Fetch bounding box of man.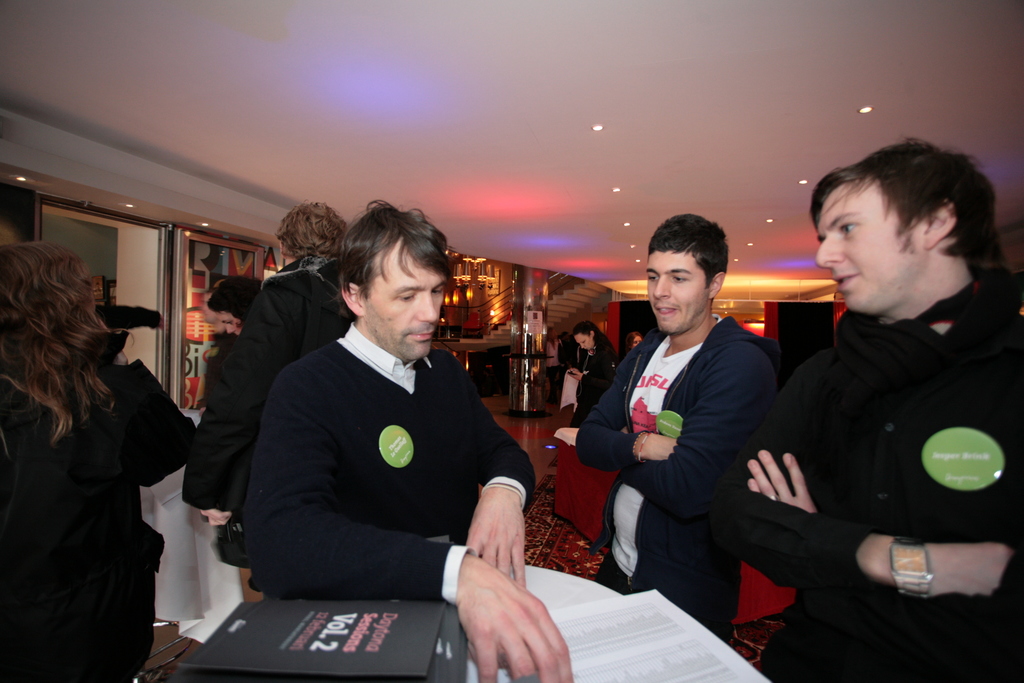
Bbox: box(577, 213, 783, 645).
